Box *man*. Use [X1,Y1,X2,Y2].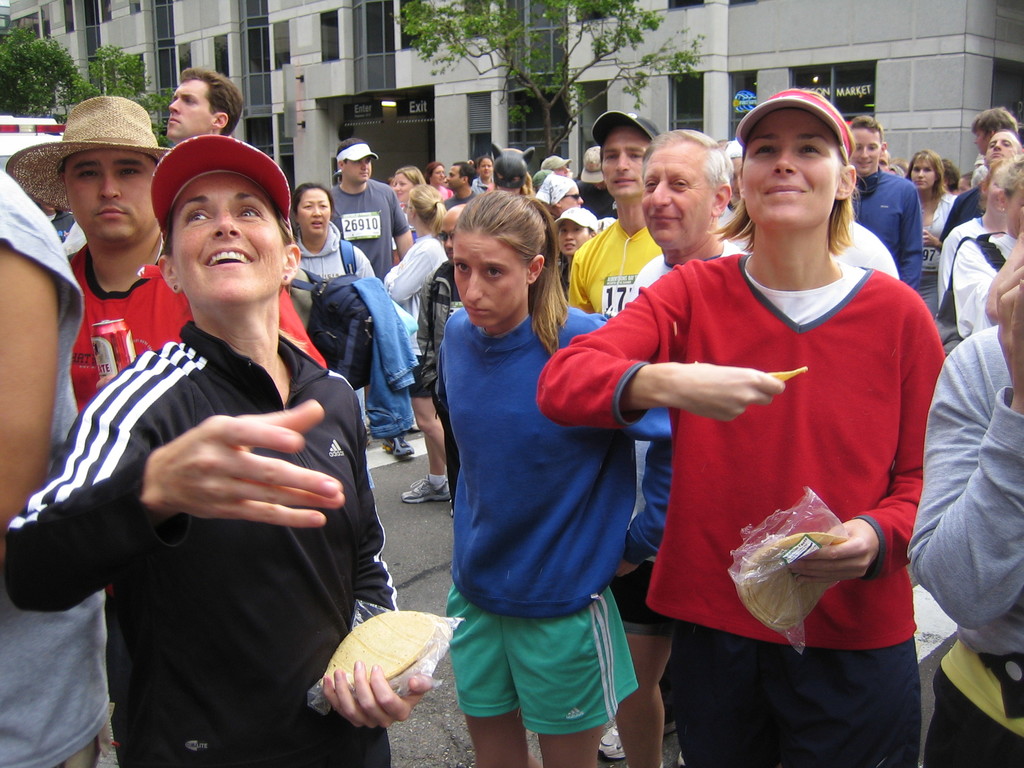
[853,113,920,295].
